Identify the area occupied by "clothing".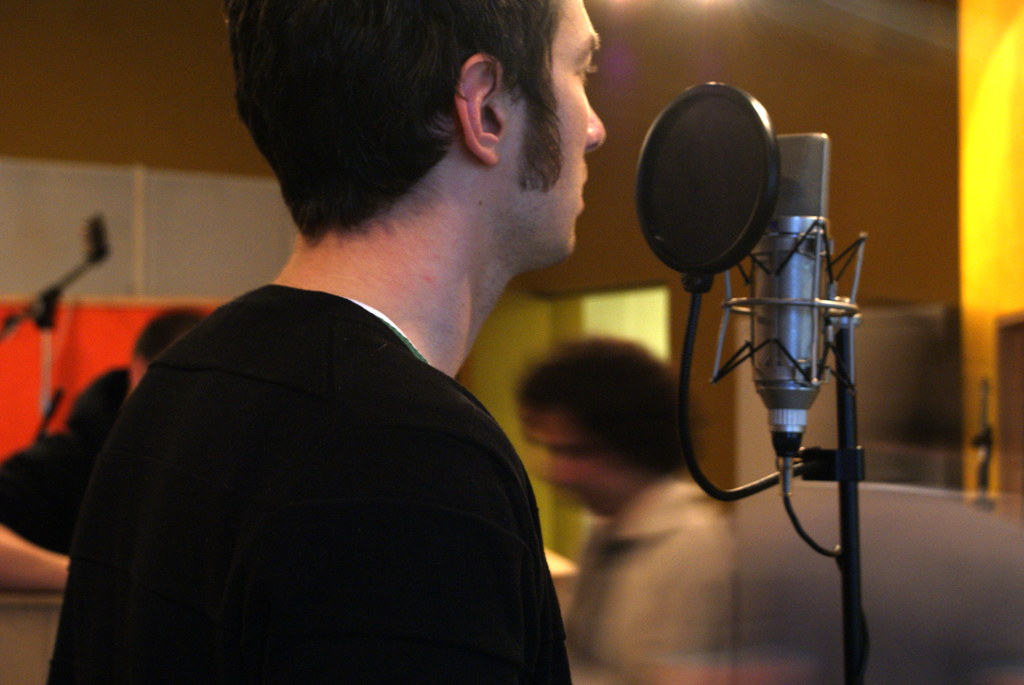
Area: bbox(566, 474, 737, 684).
